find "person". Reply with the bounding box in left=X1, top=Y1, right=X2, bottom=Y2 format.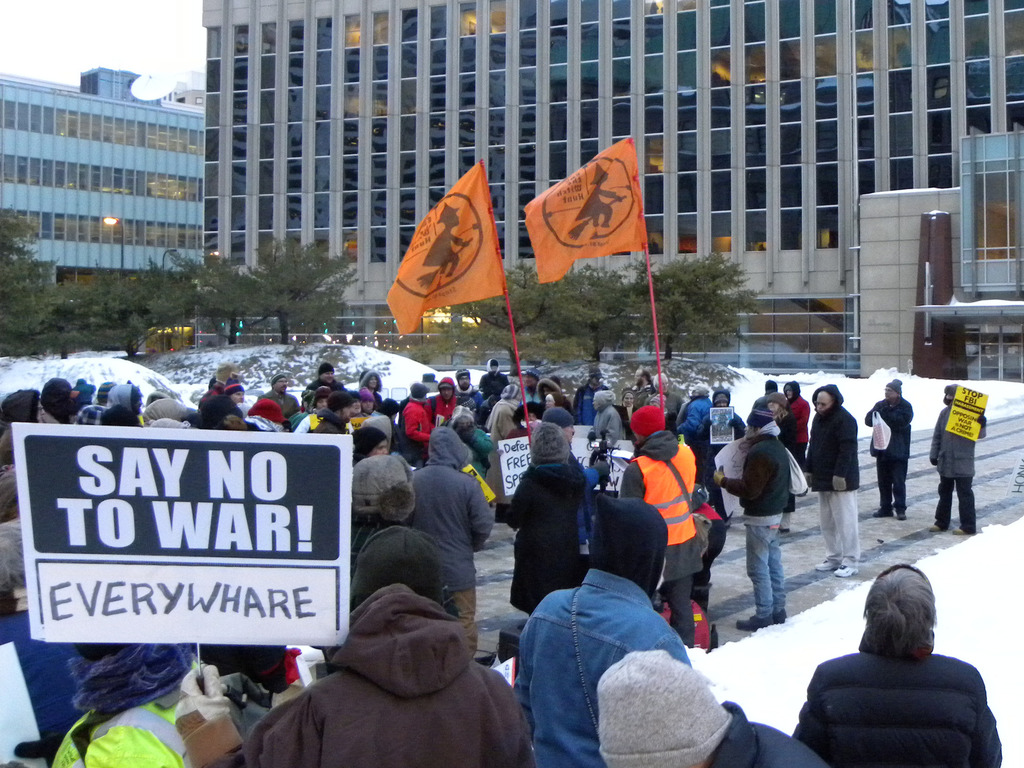
left=790, top=563, right=1005, bottom=767.
